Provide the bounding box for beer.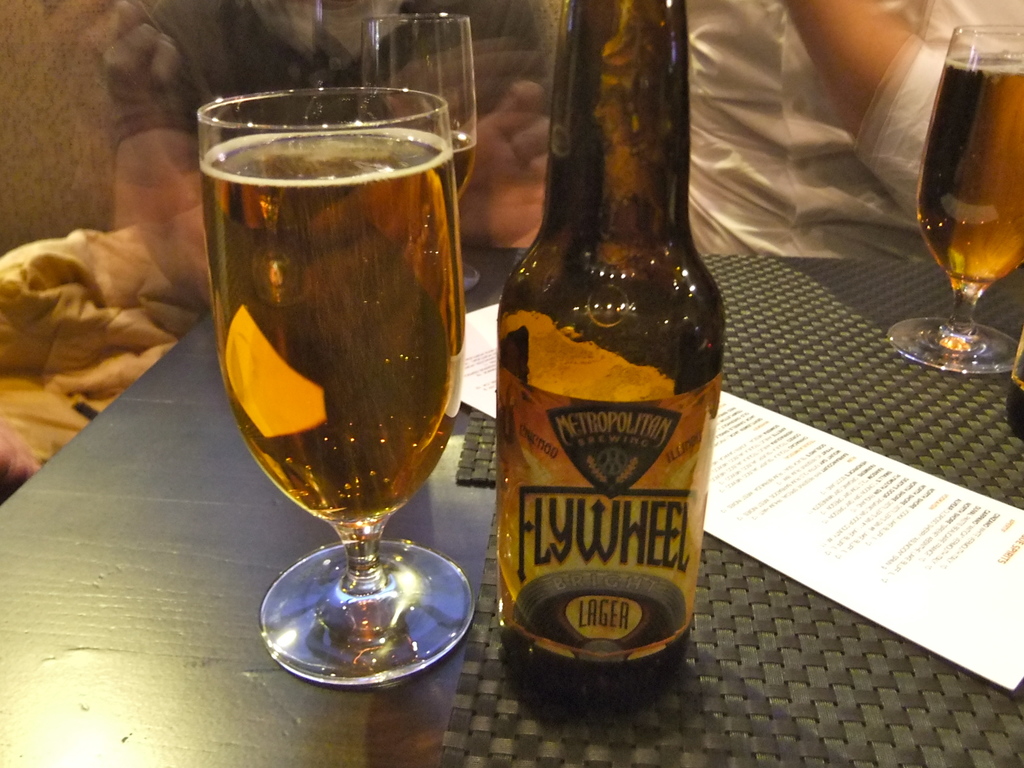
[500,0,725,708].
